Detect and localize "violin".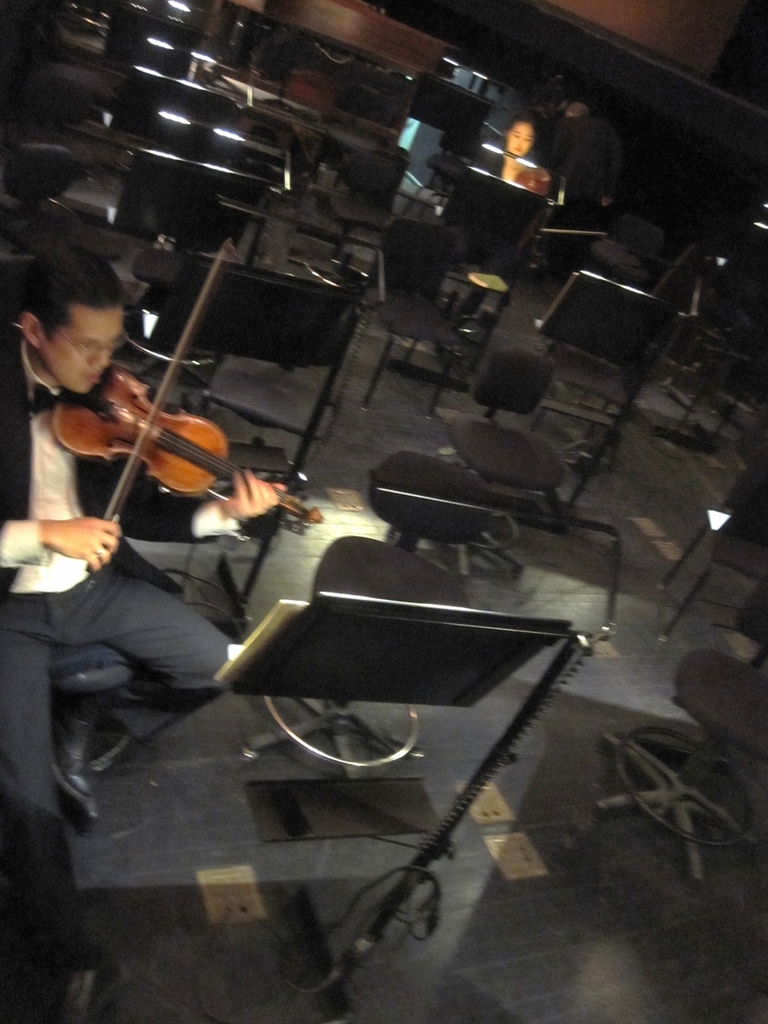
Localized at bbox=(30, 284, 278, 600).
